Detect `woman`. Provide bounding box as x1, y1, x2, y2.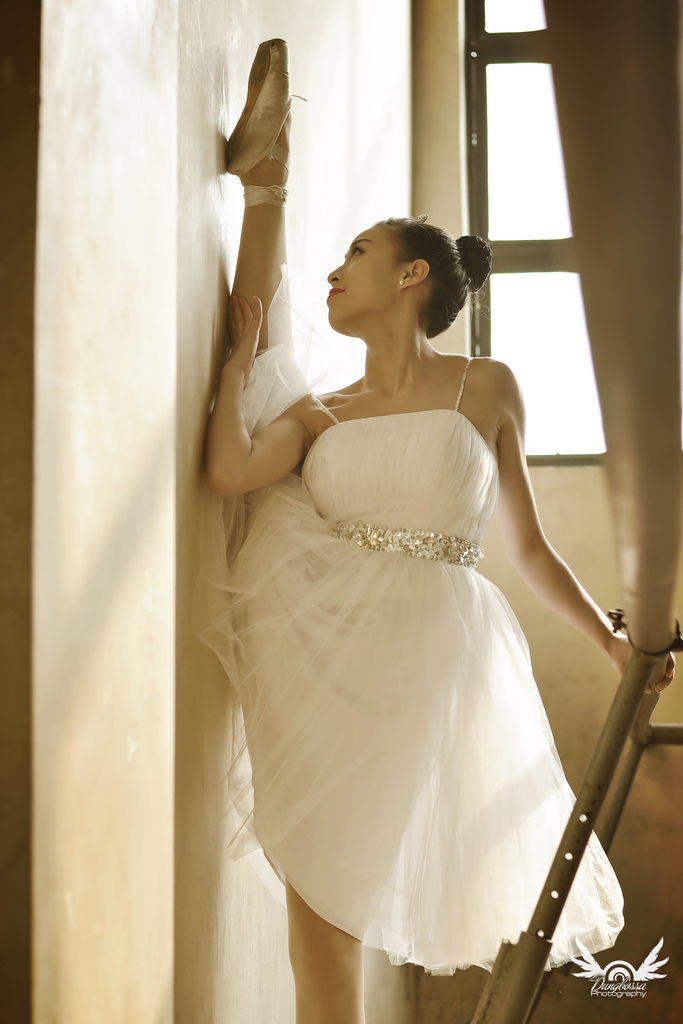
198, 157, 624, 975.
